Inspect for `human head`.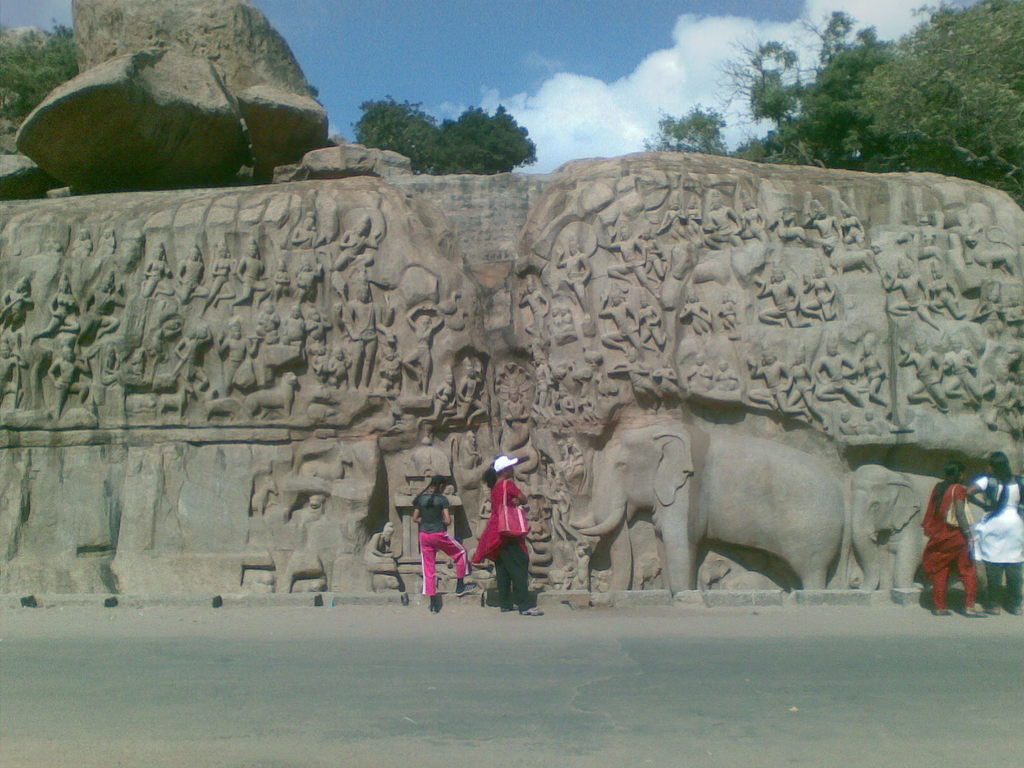
Inspection: 707,197,721,211.
